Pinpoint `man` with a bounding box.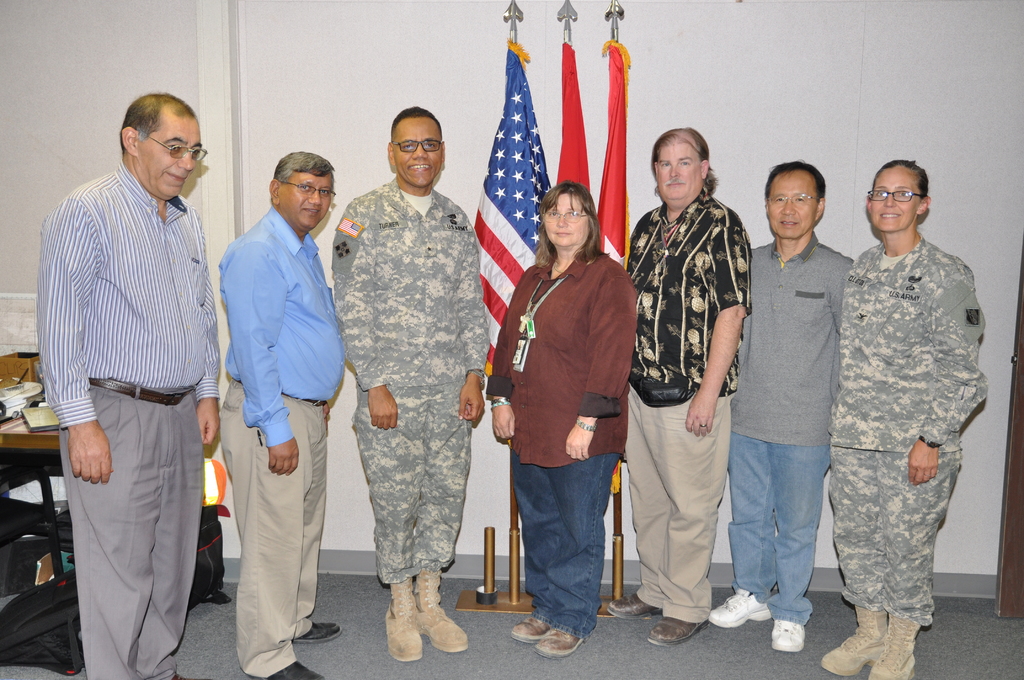
(214, 150, 349, 679).
